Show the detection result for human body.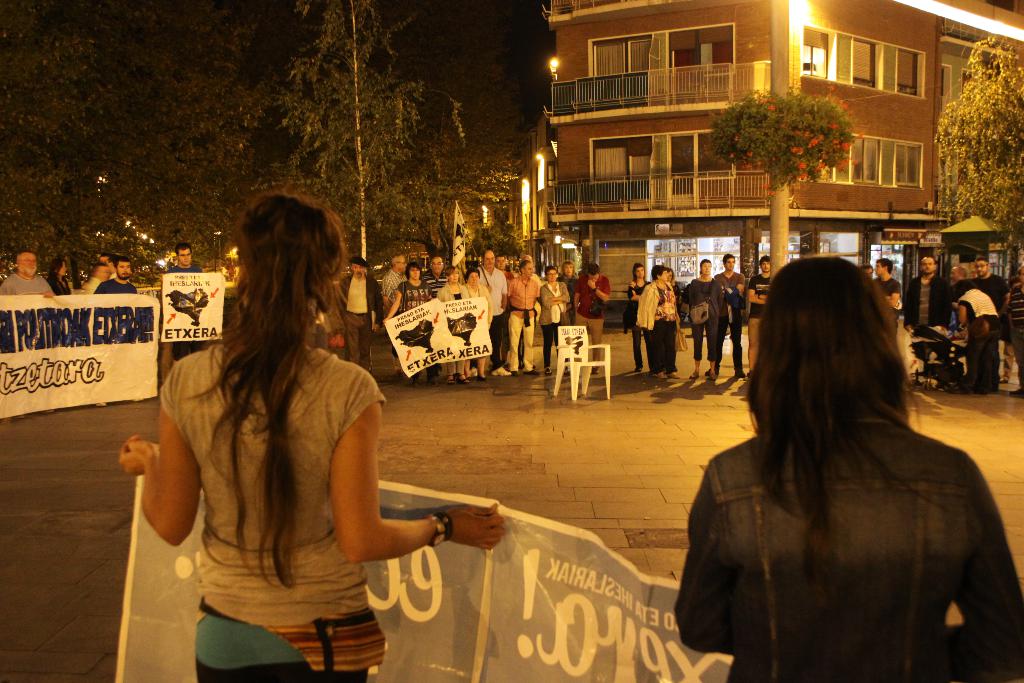
(x1=493, y1=254, x2=509, y2=270).
